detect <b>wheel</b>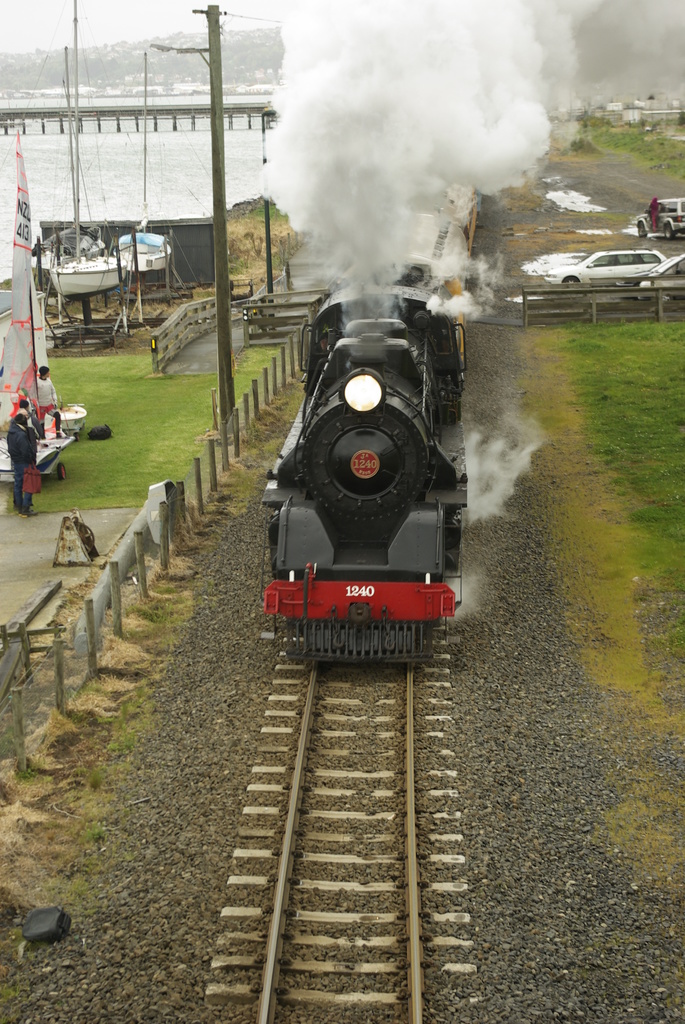
bbox=[56, 461, 66, 482]
